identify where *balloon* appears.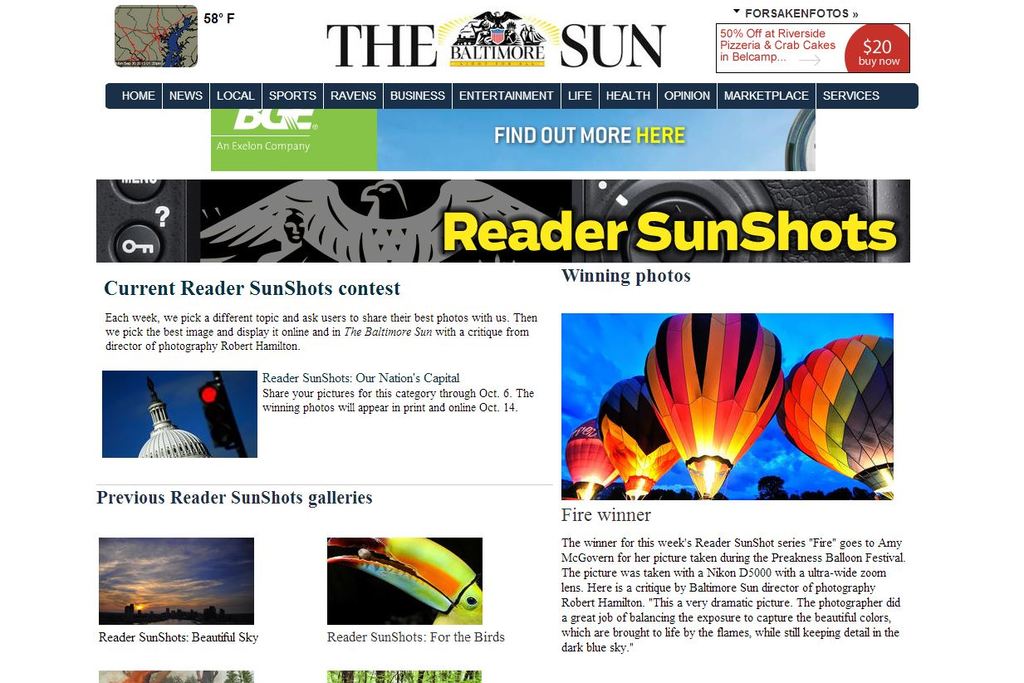
Appears at [left=776, top=333, right=897, bottom=496].
